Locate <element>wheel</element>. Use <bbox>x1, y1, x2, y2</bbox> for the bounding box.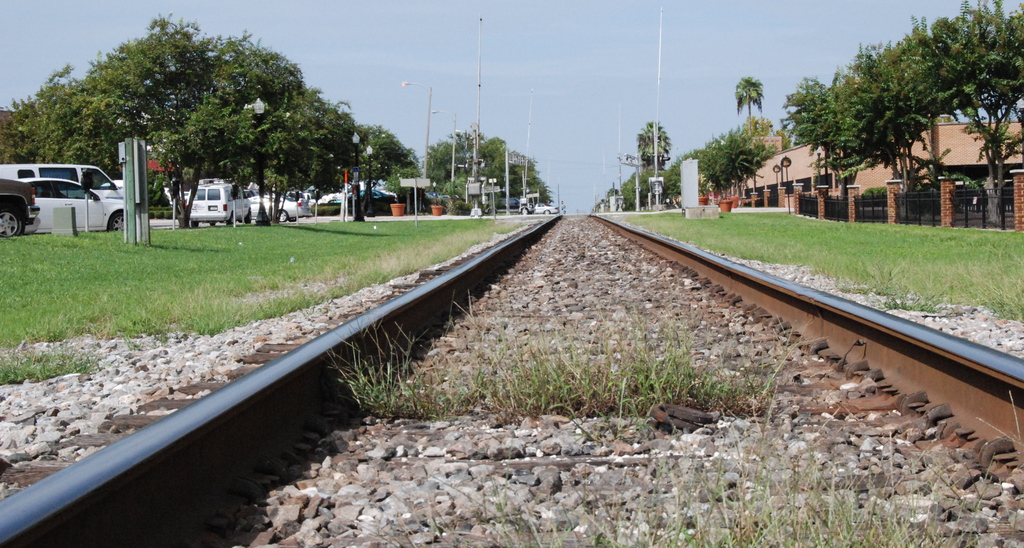
<bbox>211, 222, 217, 228</bbox>.
